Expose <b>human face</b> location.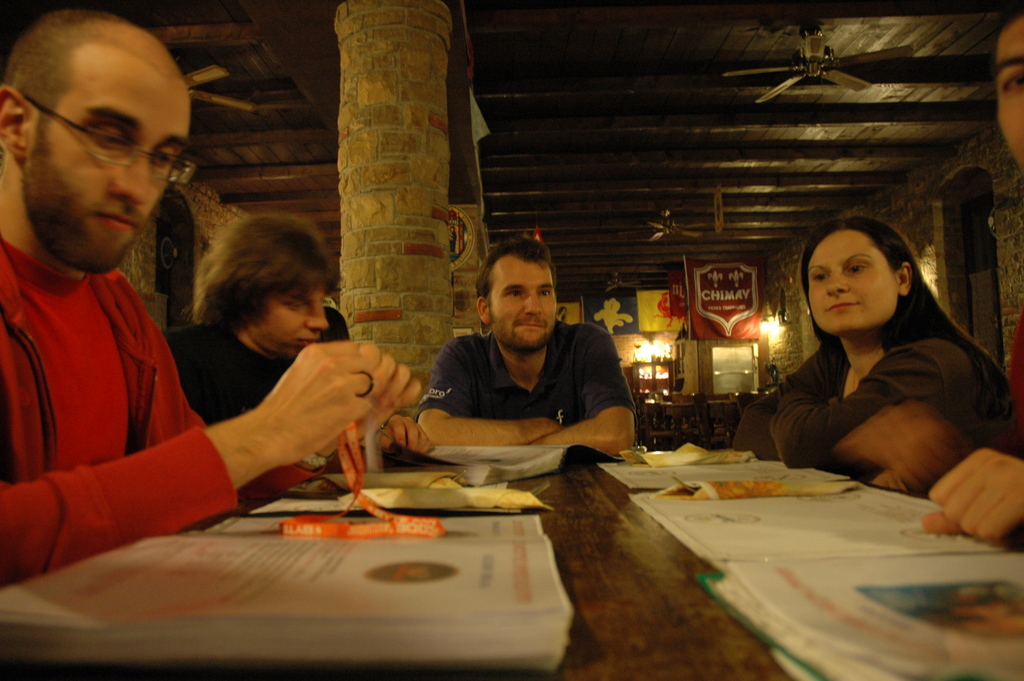
Exposed at [20, 70, 192, 275].
